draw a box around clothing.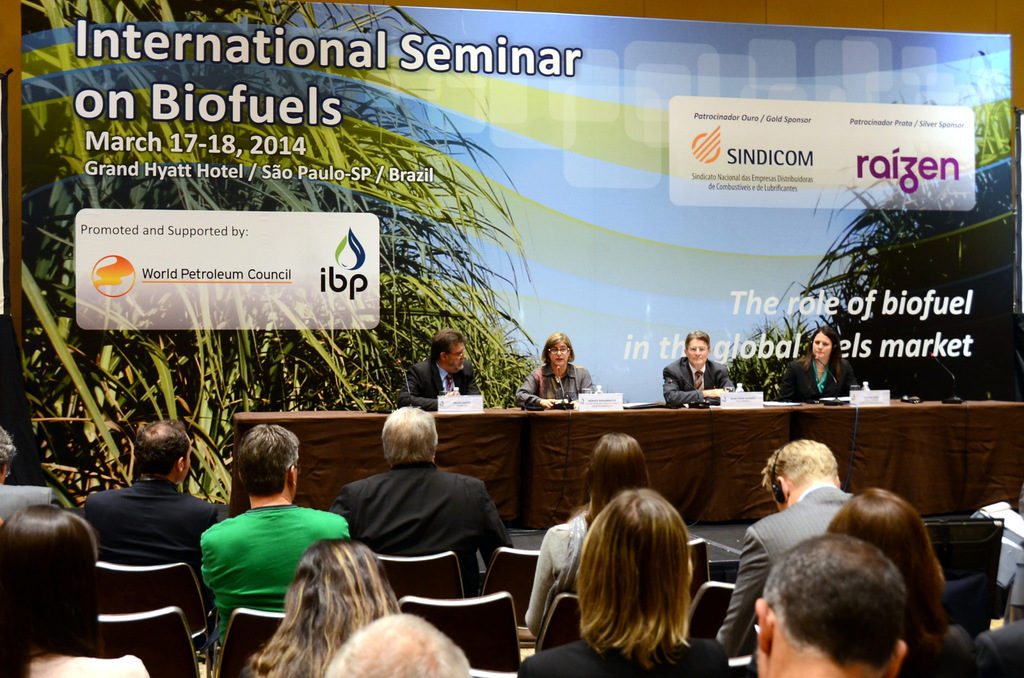
<region>710, 484, 856, 659</region>.
